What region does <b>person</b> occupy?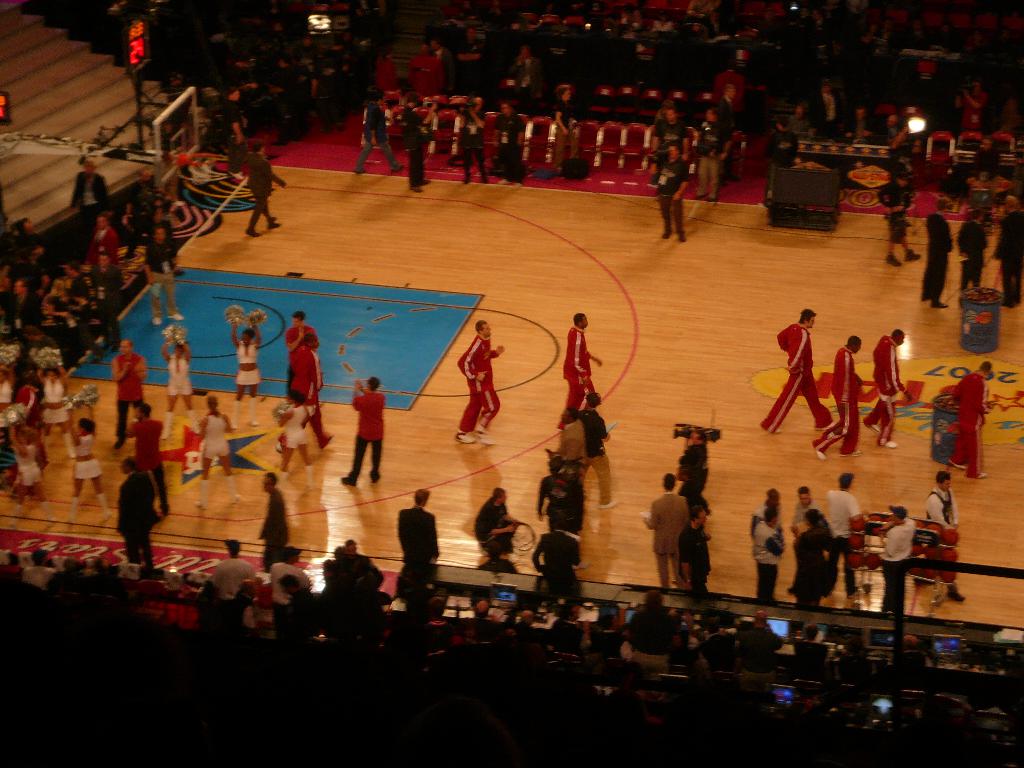
{"left": 875, "top": 164, "right": 923, "bottom": 261}.
